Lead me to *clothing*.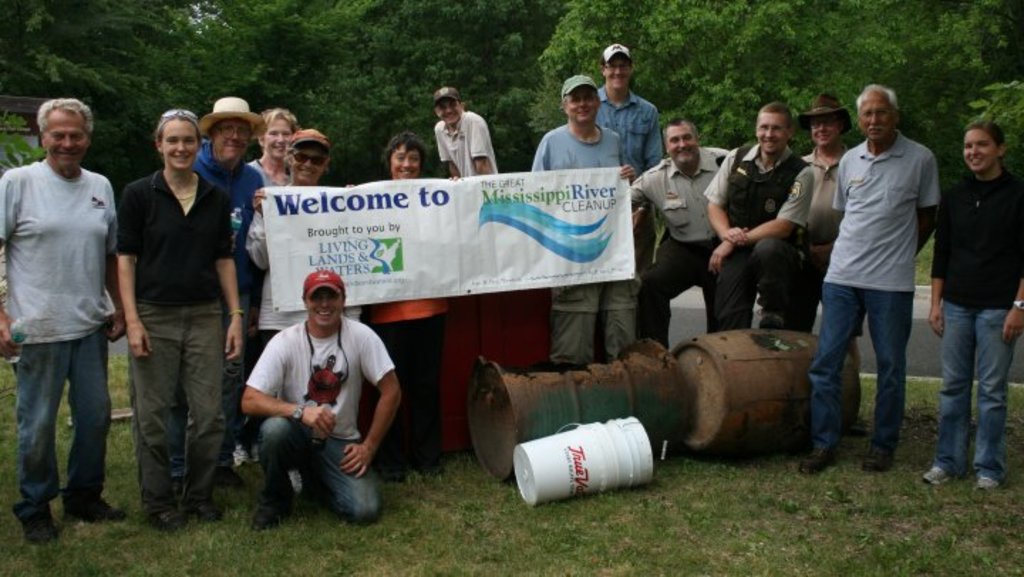
Lead to pyautogui.locateOnScreen(636, 144, 731, 352).
